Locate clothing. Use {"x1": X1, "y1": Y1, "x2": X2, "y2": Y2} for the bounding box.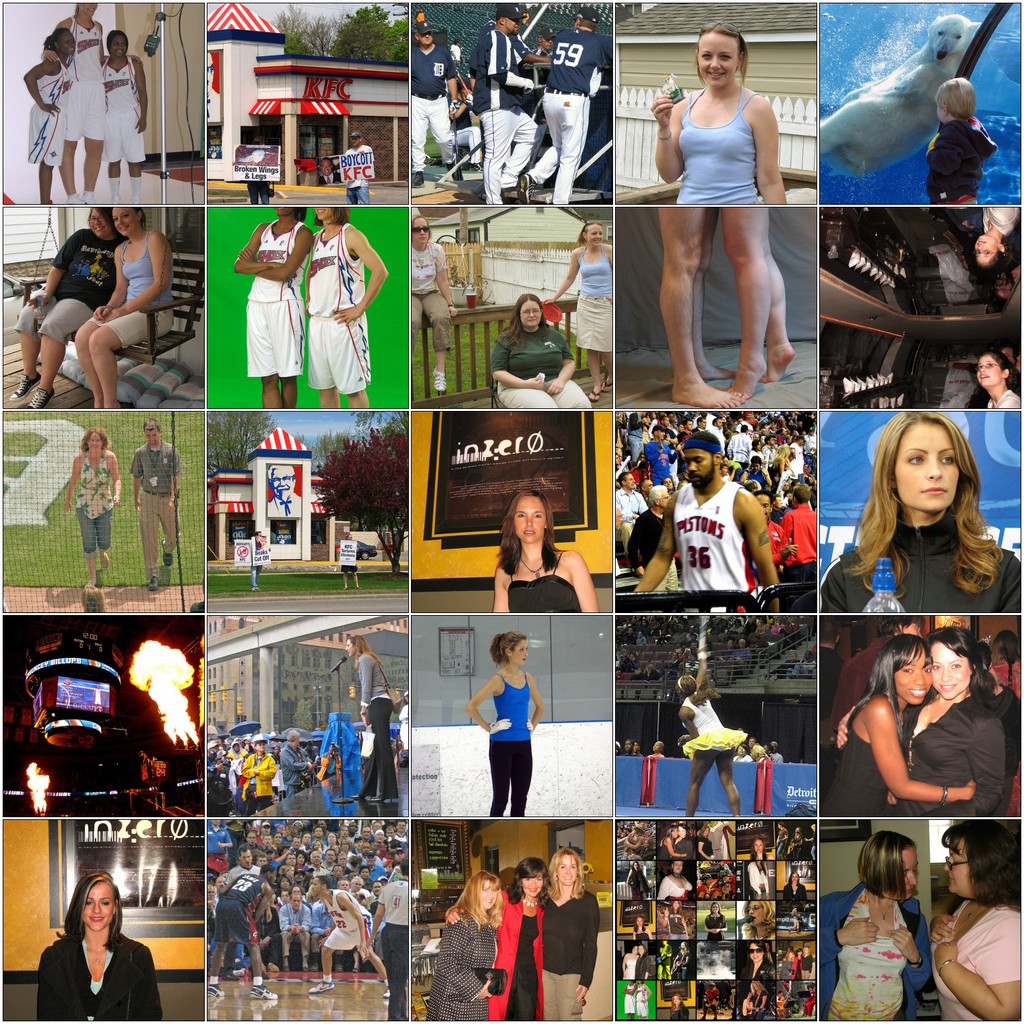
{"x1": 307, "y1": 228, "x2": 378, "y2": 388}.
